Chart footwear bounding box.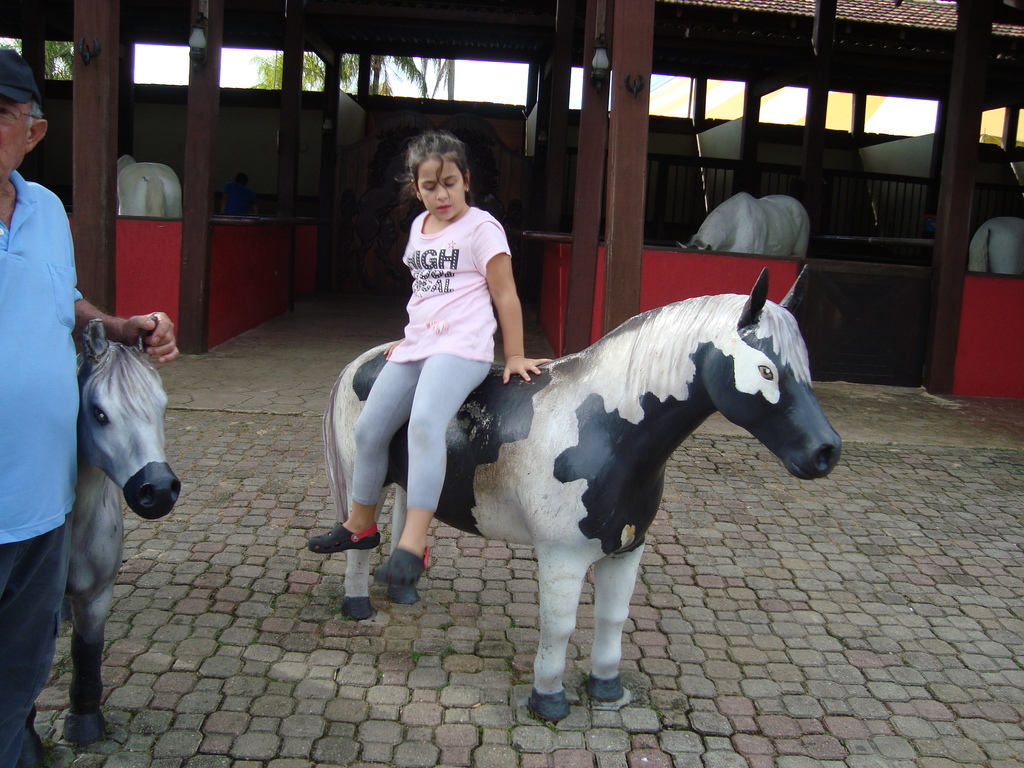
Charted: [310, 524, 381, 547].
